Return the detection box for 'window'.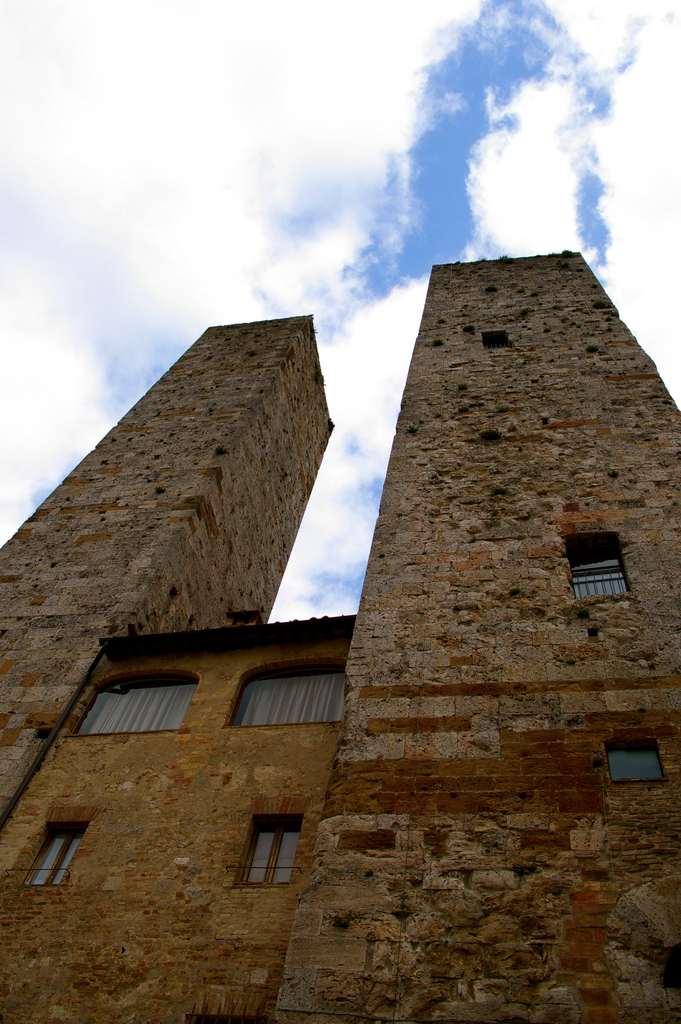
left=477, top=330, right=511, bottom=353.
